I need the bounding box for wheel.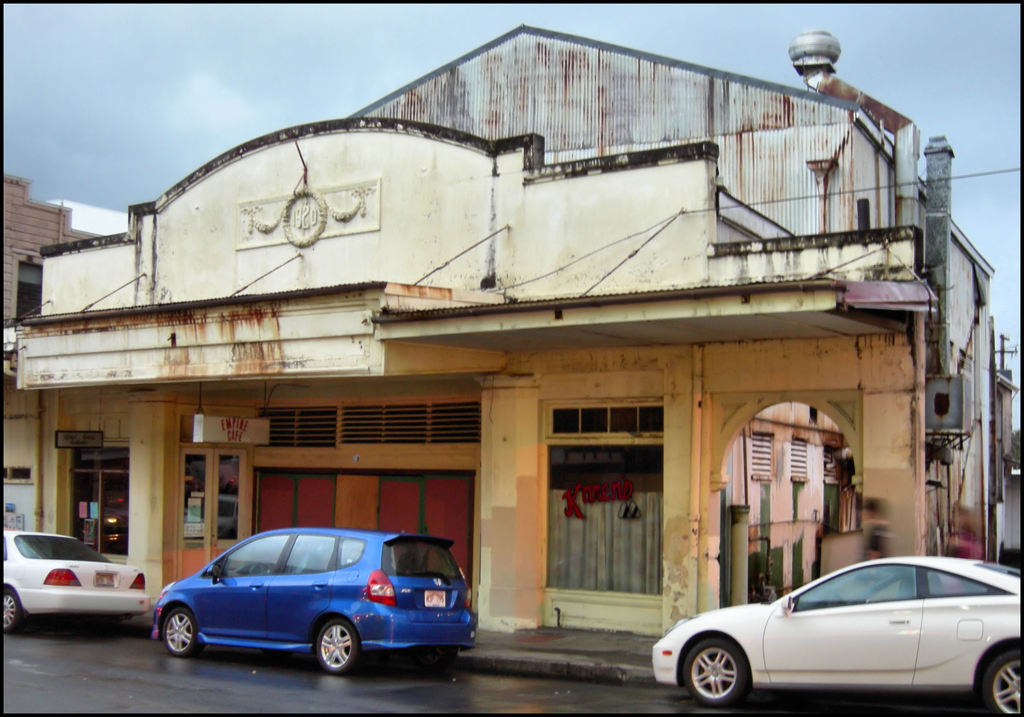
Here it is: detection(163, 609, 199, 657).
